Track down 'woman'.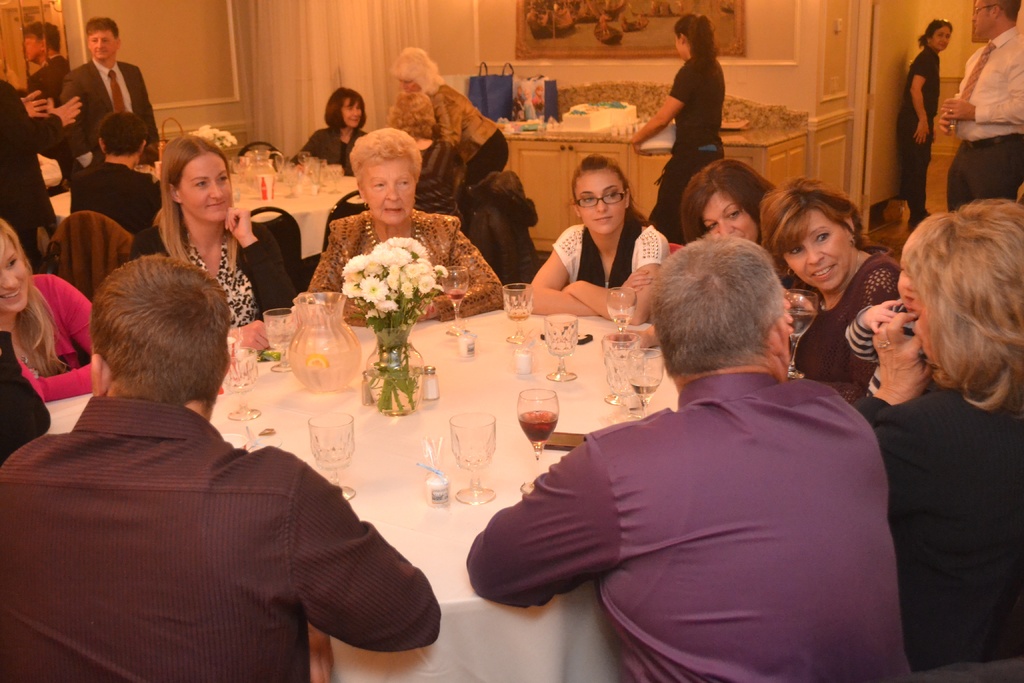
Tracked to (751,171,913,412).
